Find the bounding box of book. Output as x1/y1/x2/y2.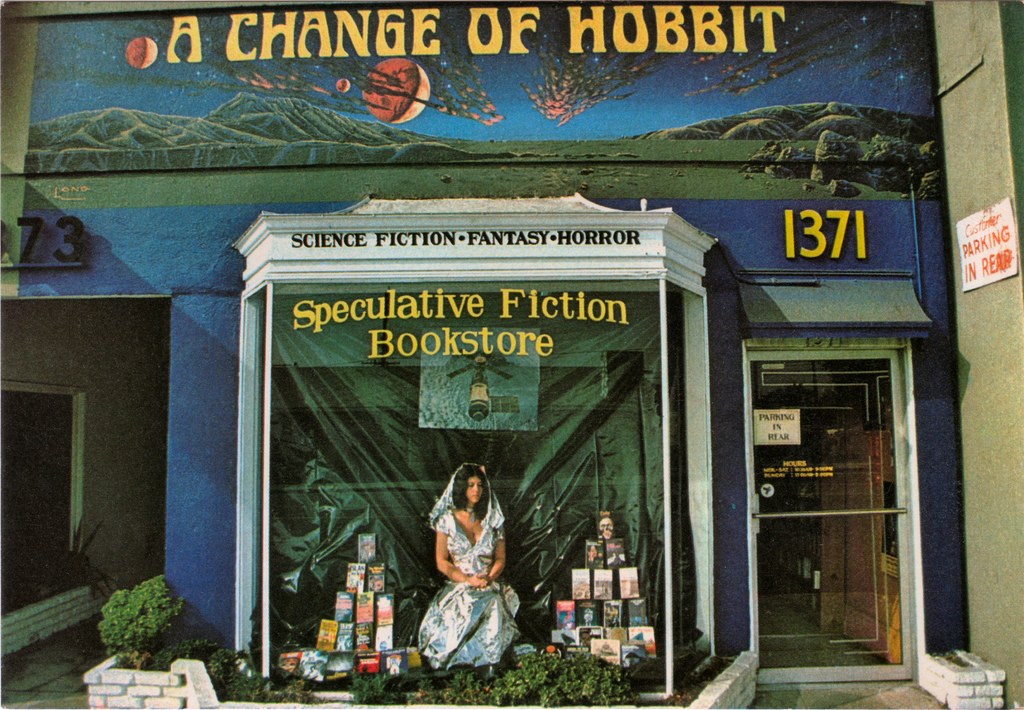
602/601/626/626.
